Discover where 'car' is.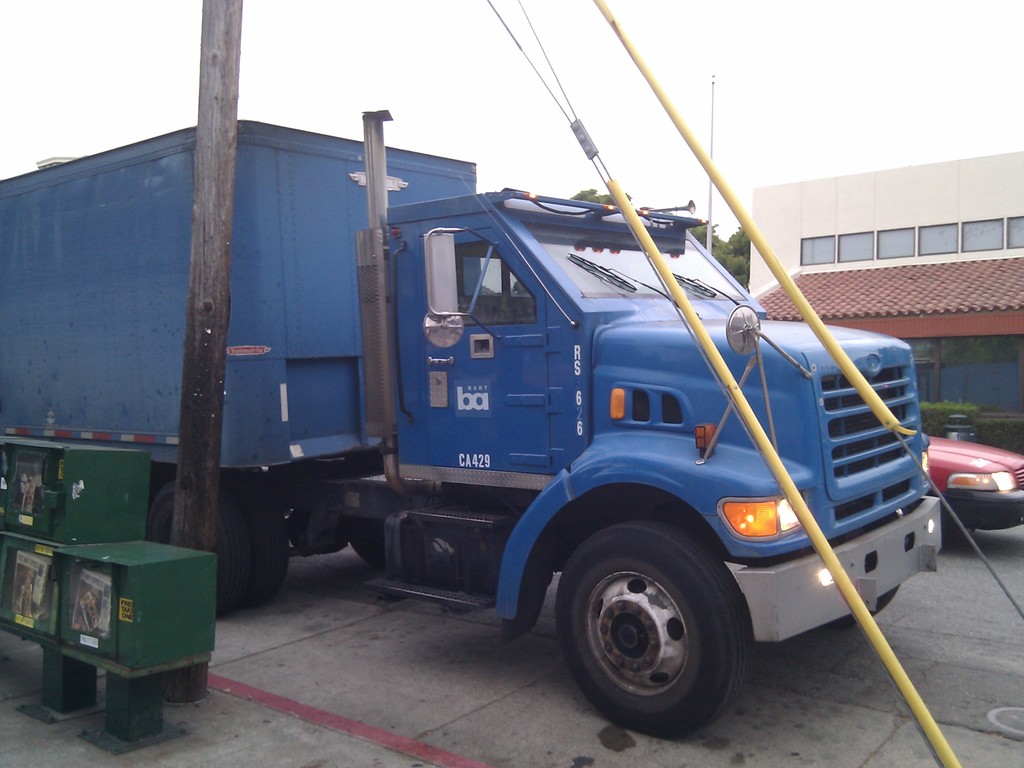
Discovered at 929:437:1023:536.
